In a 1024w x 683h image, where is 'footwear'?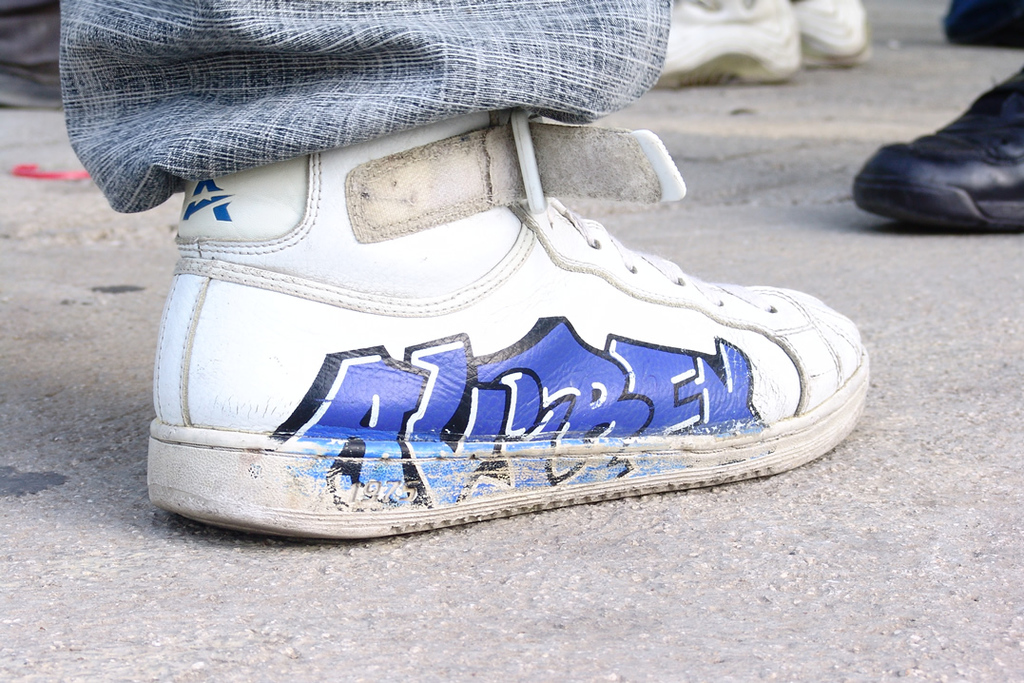
{"left": 792, "top": 0, "right": 864, "bottom": 62}.
